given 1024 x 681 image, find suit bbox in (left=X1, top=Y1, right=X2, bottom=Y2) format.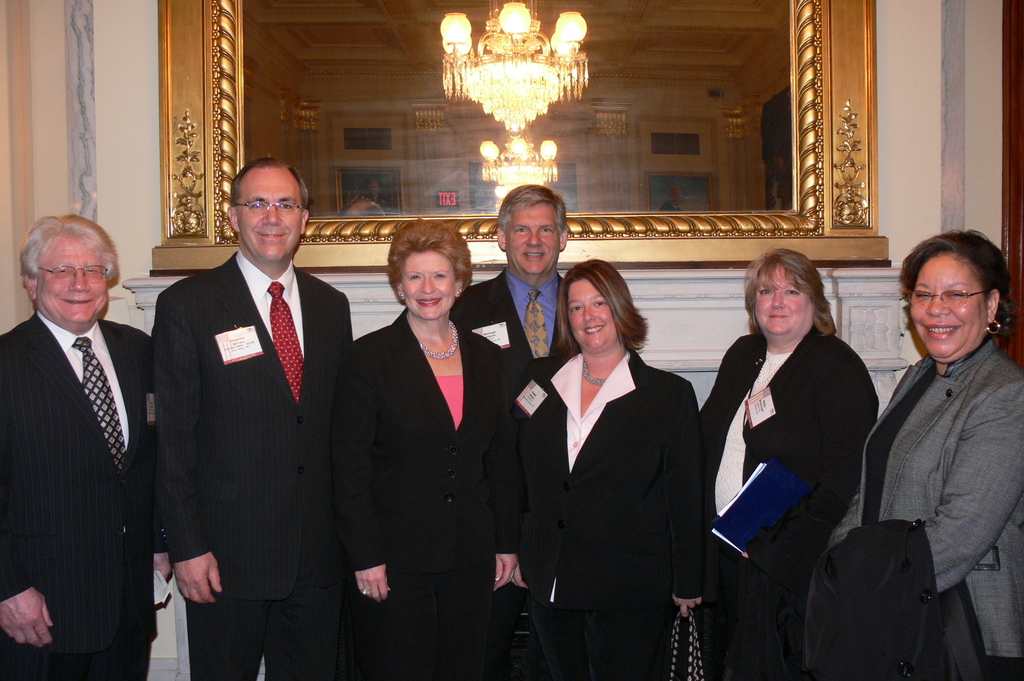
(left=144, top=146, right=361, bottom=674).
